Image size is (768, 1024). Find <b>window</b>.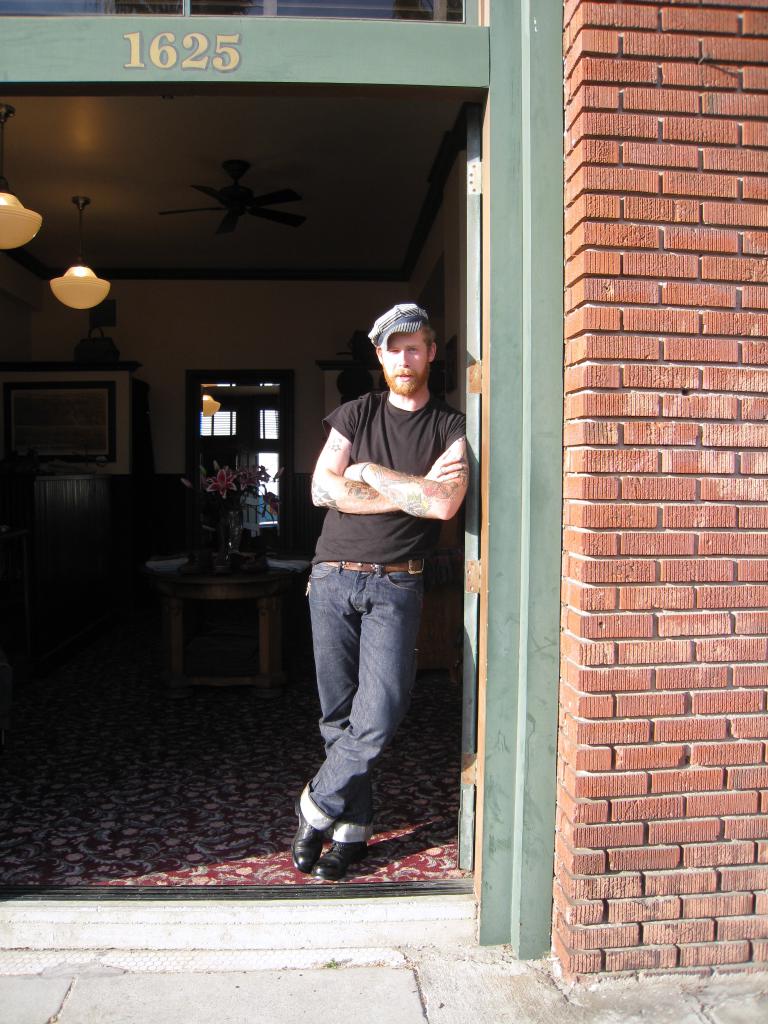
BBox(255, 405, 285, 440).
